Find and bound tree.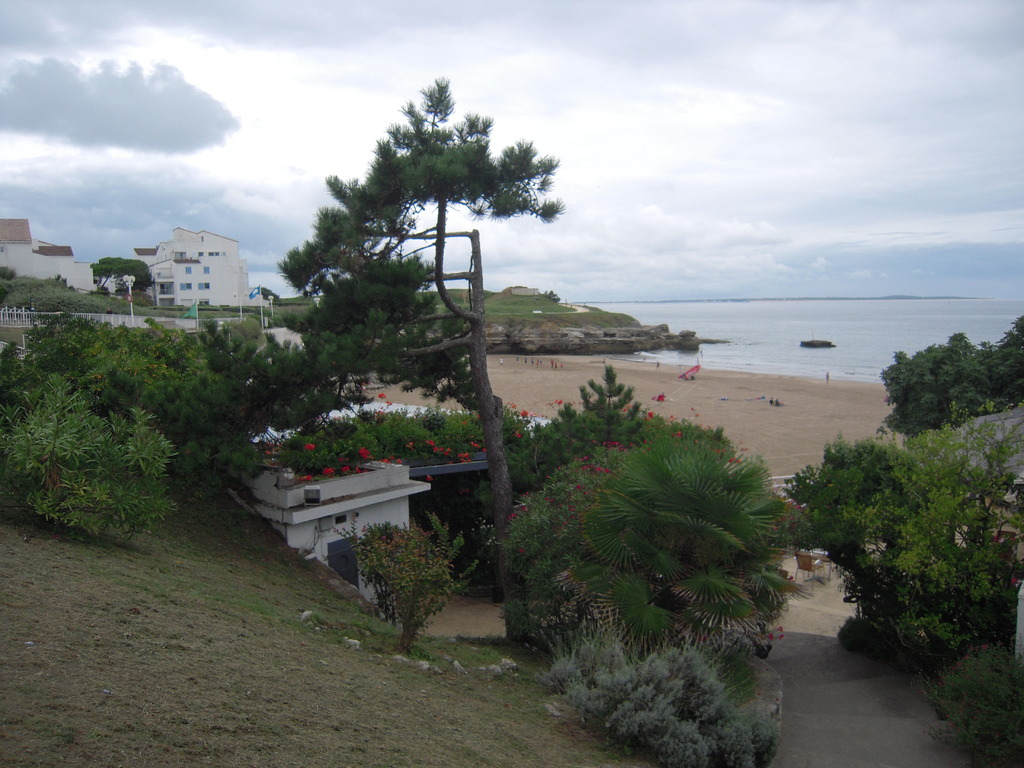
Bound: 783,400,1023,674.
